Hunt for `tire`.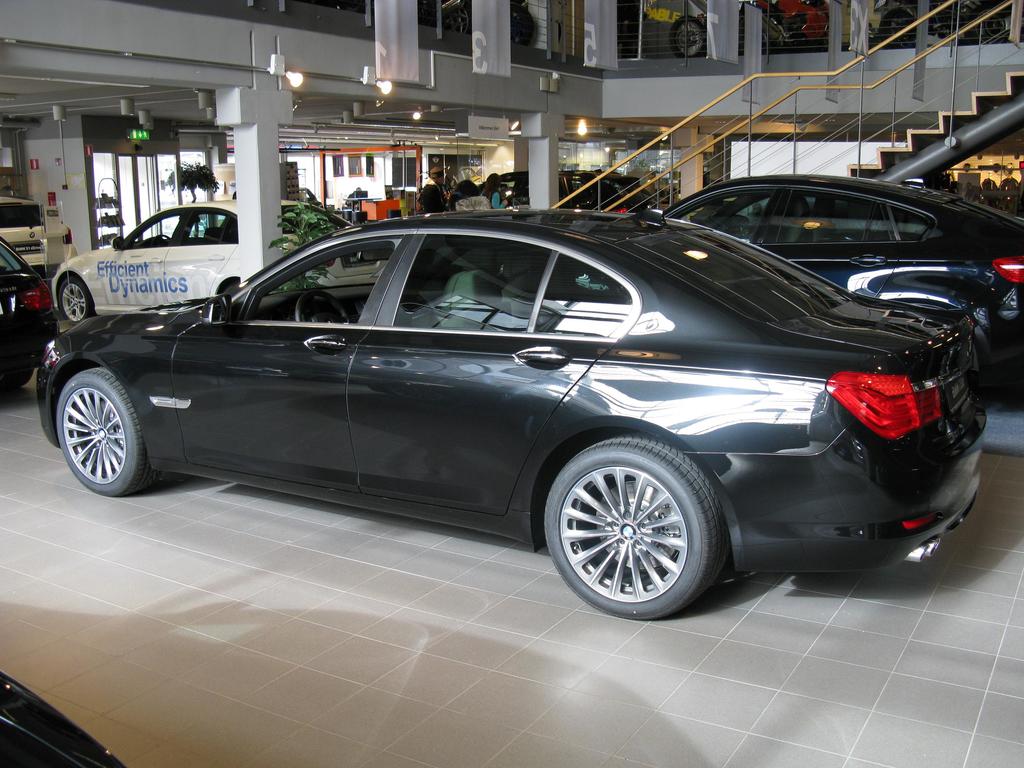
Hunted down at (left=543, top=427, right=723, bottom=618).
